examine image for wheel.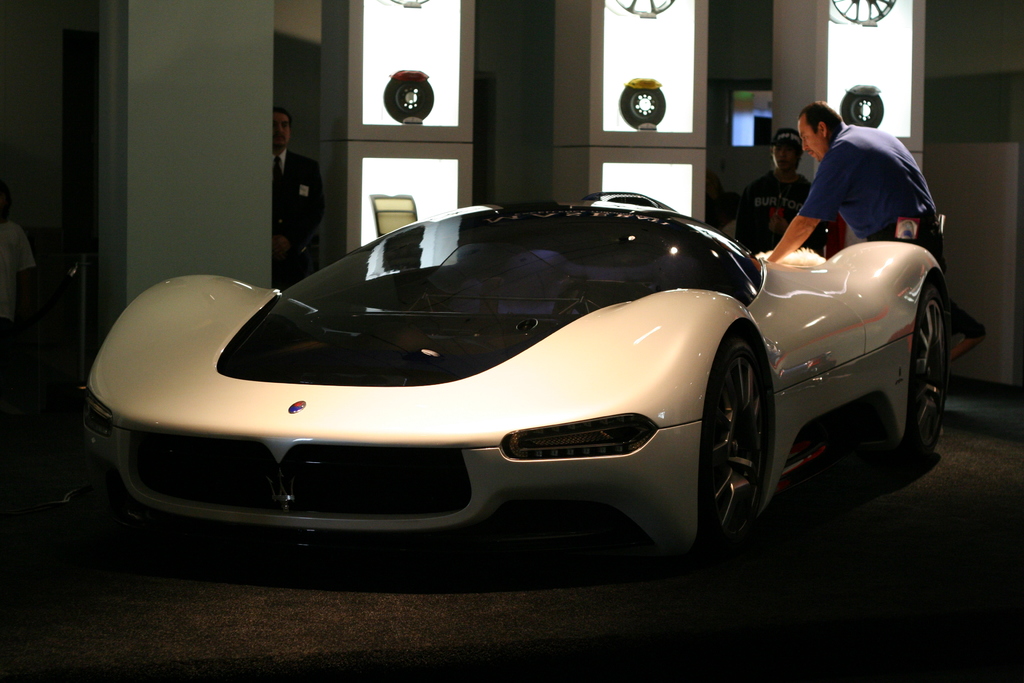
Examination result: [left=913, top=291, right=945, bottom=456].
